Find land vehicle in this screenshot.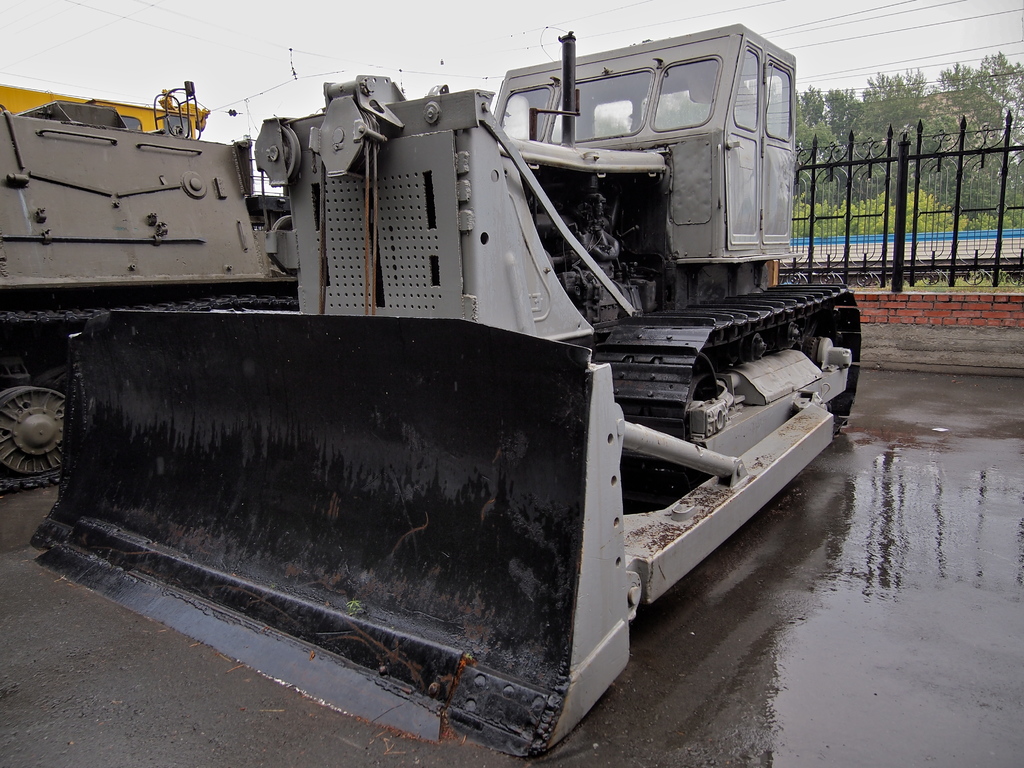
The bounding box for land vehicle is <bbox>25, 15, 873, 760</bbox>.
